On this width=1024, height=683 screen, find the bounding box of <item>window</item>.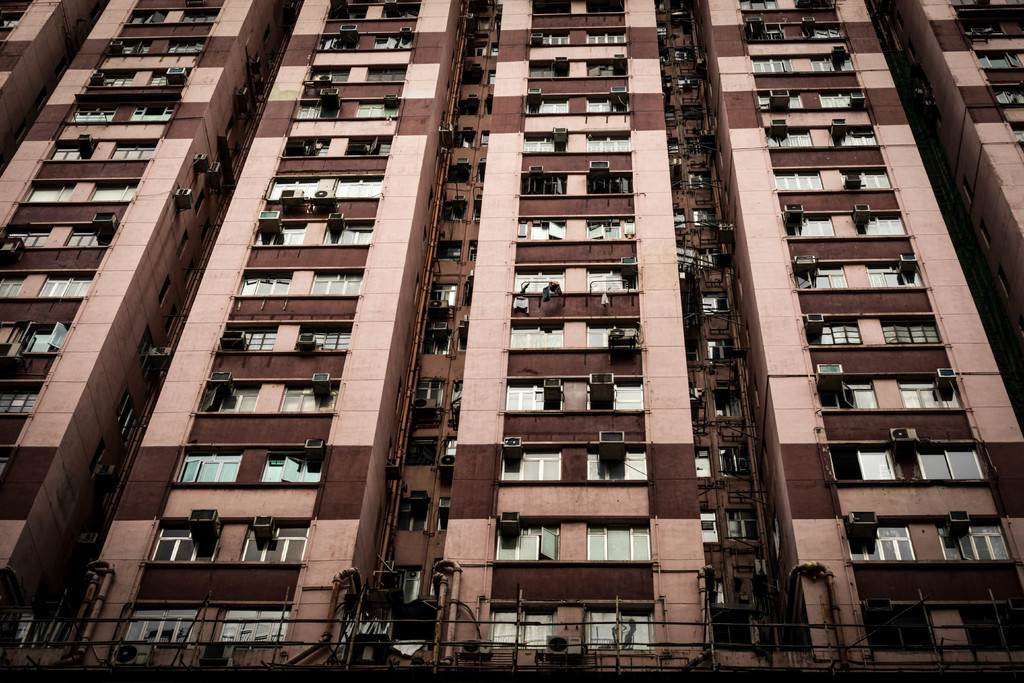
Bounding box: <region>373, 37, 415, 50</region>.
